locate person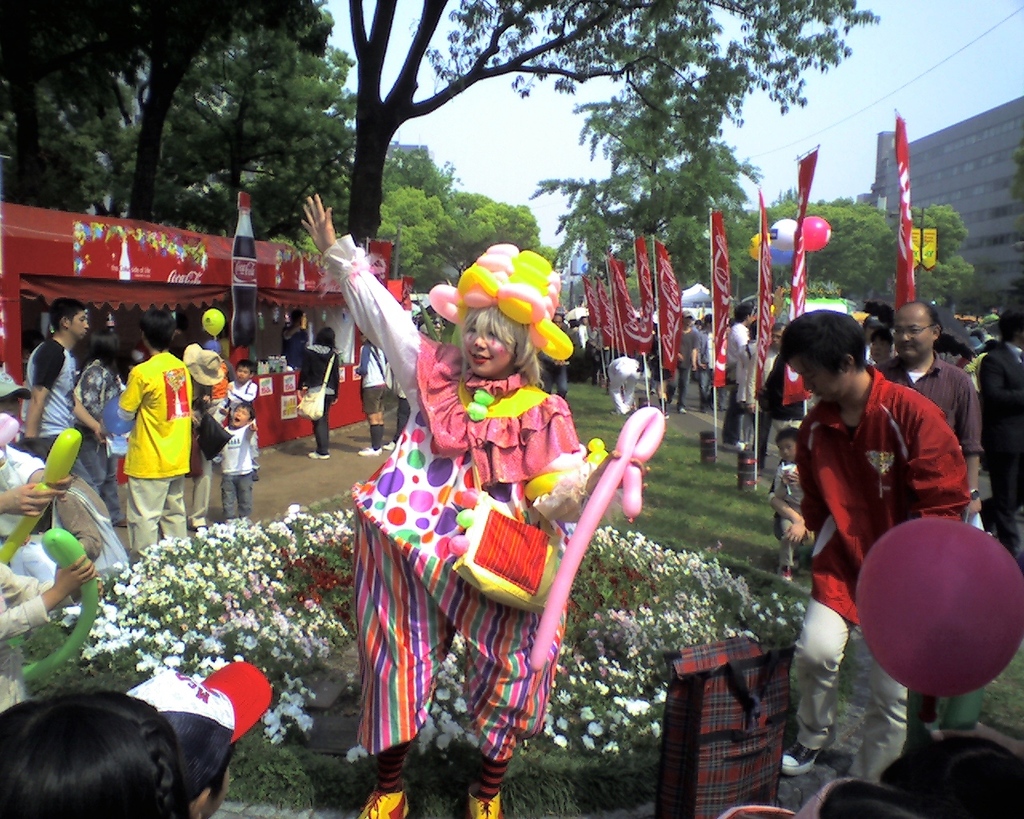
539:314:569:398
